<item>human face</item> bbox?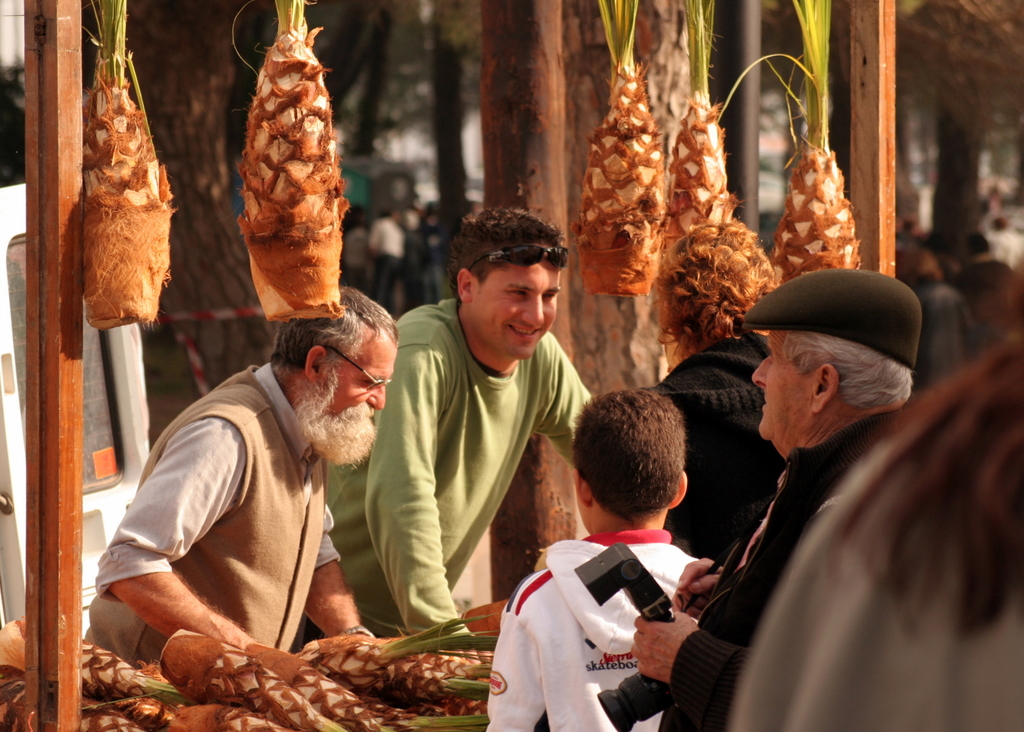
pyautogui.locateOnScreen(321, 339, 394, 419)
